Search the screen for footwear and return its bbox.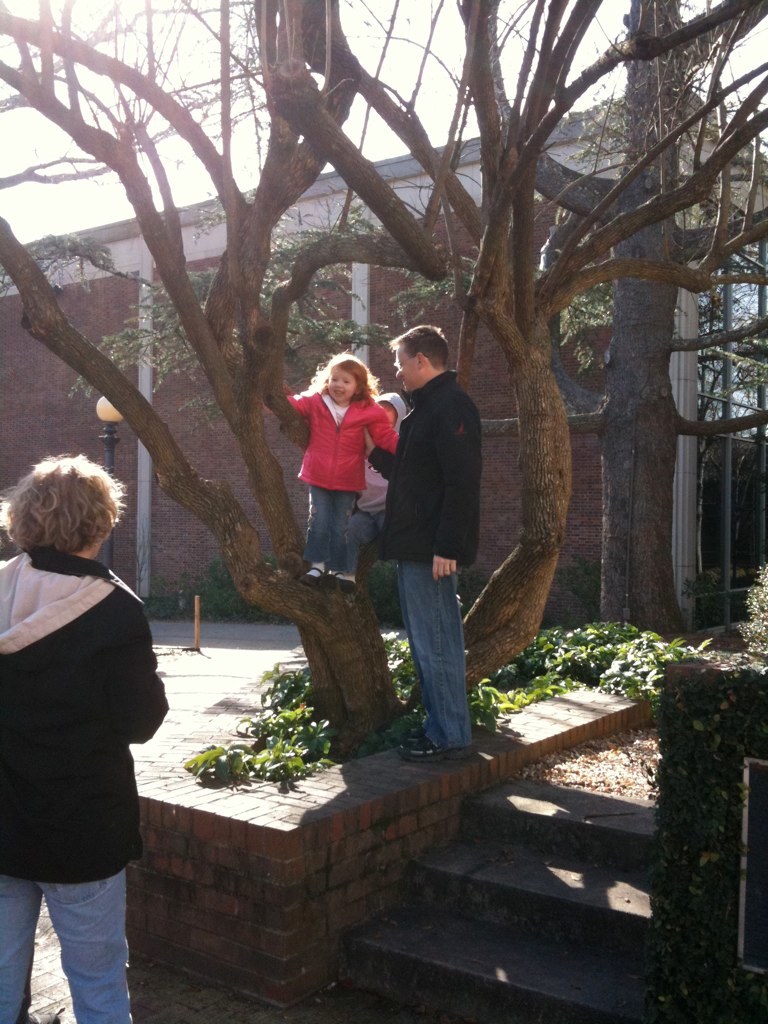
Found: select_region(403, 732, 479, 767).
